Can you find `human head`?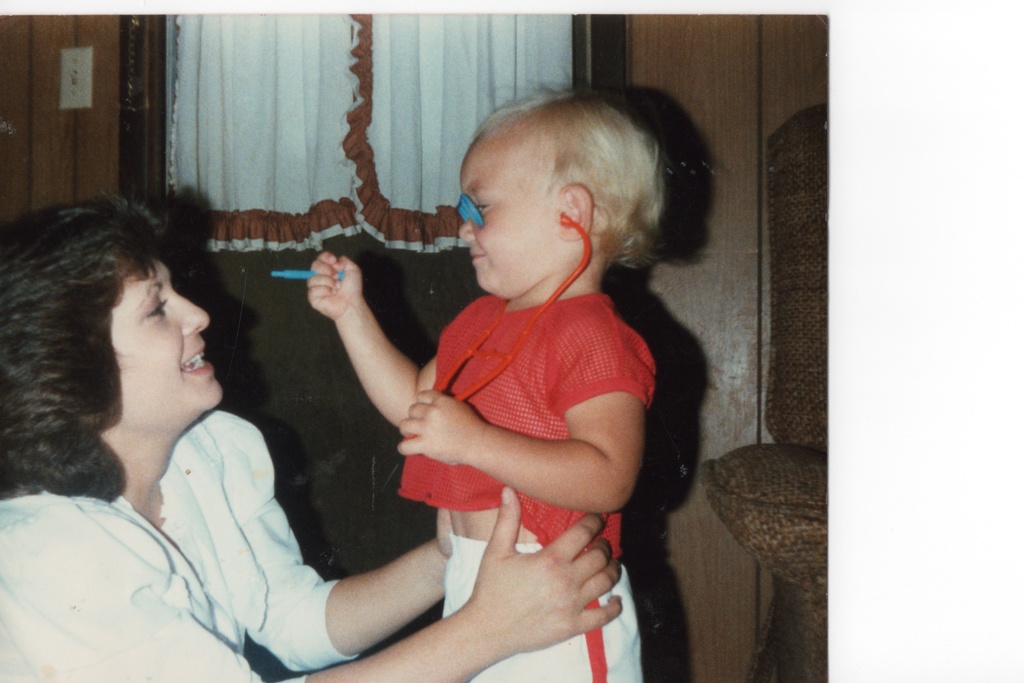
Yes, bounding box: BBox(0, 200, 230, 495).
